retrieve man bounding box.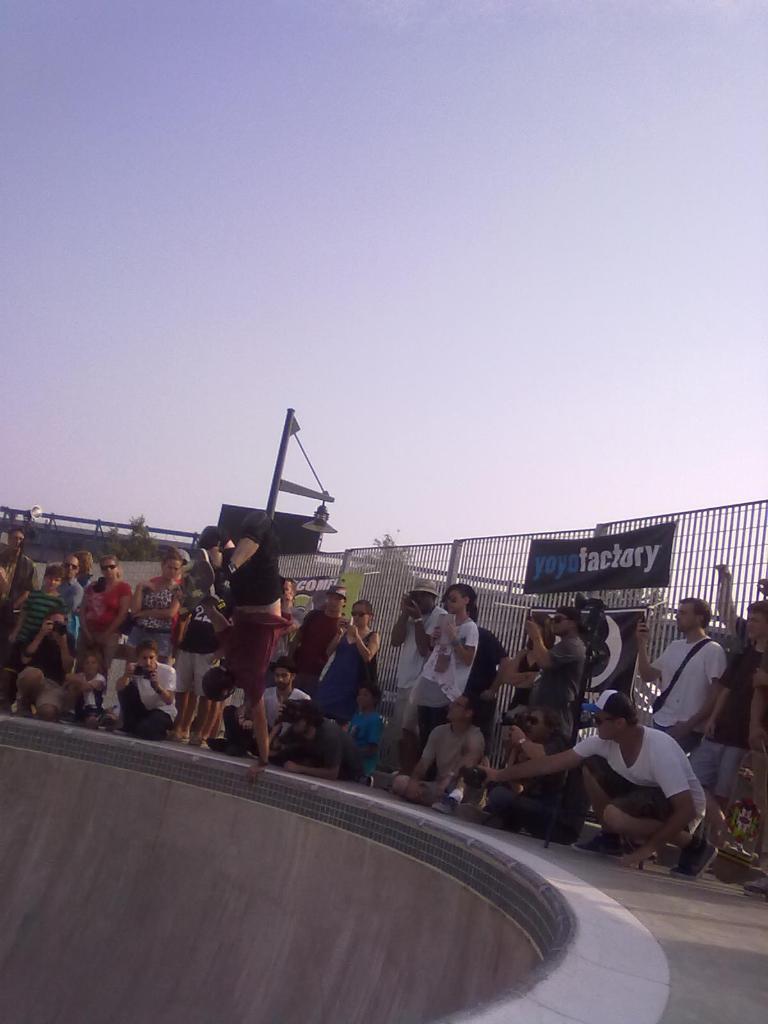
Bounding box: (477,698,579,848).
